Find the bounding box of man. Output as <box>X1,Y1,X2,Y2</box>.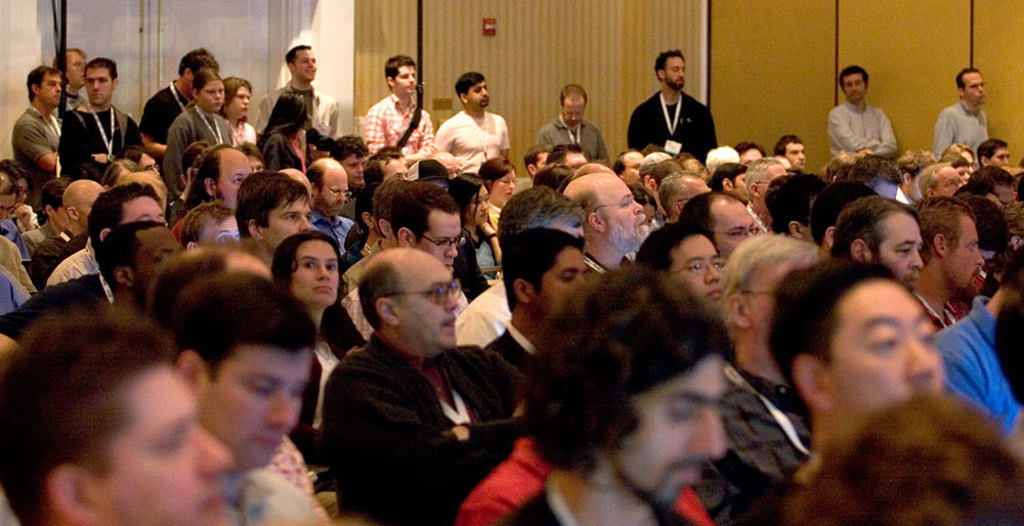
<box>361,57,432,157</box>.
